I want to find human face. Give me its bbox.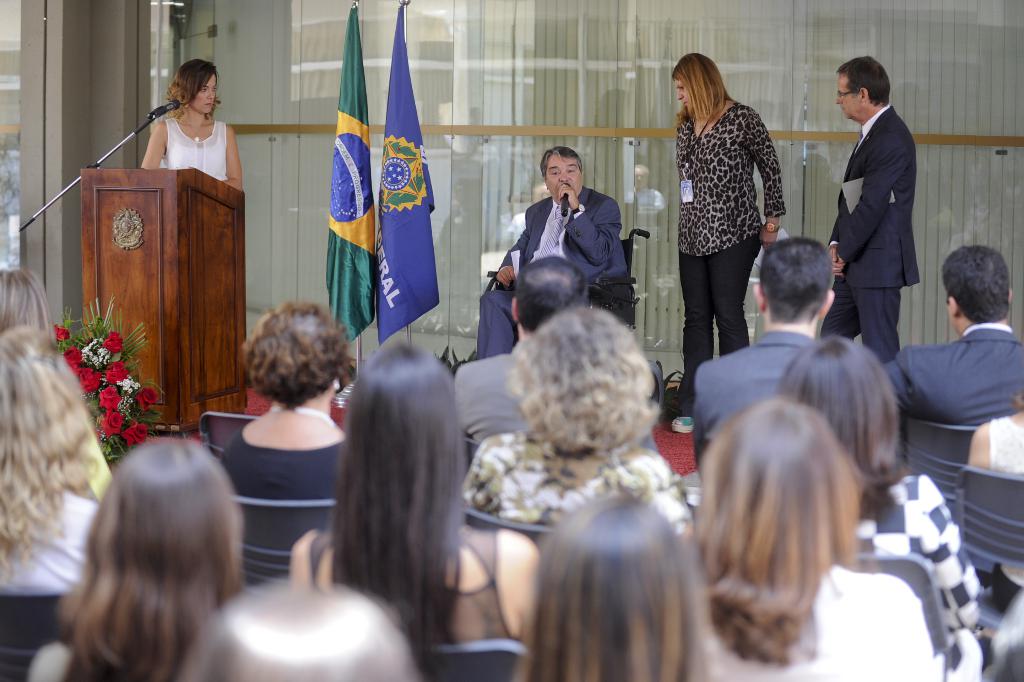
(x1=837, y1=76, x2=858, y2=117).
